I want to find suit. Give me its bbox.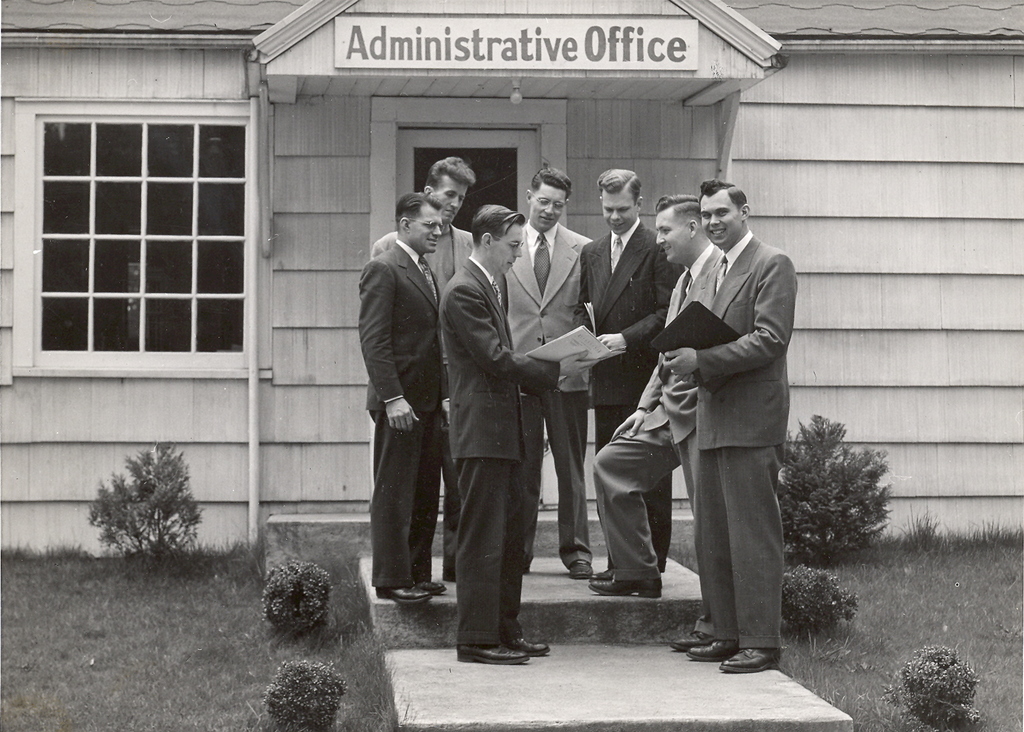
bbox(671, 235, 798, 654).
